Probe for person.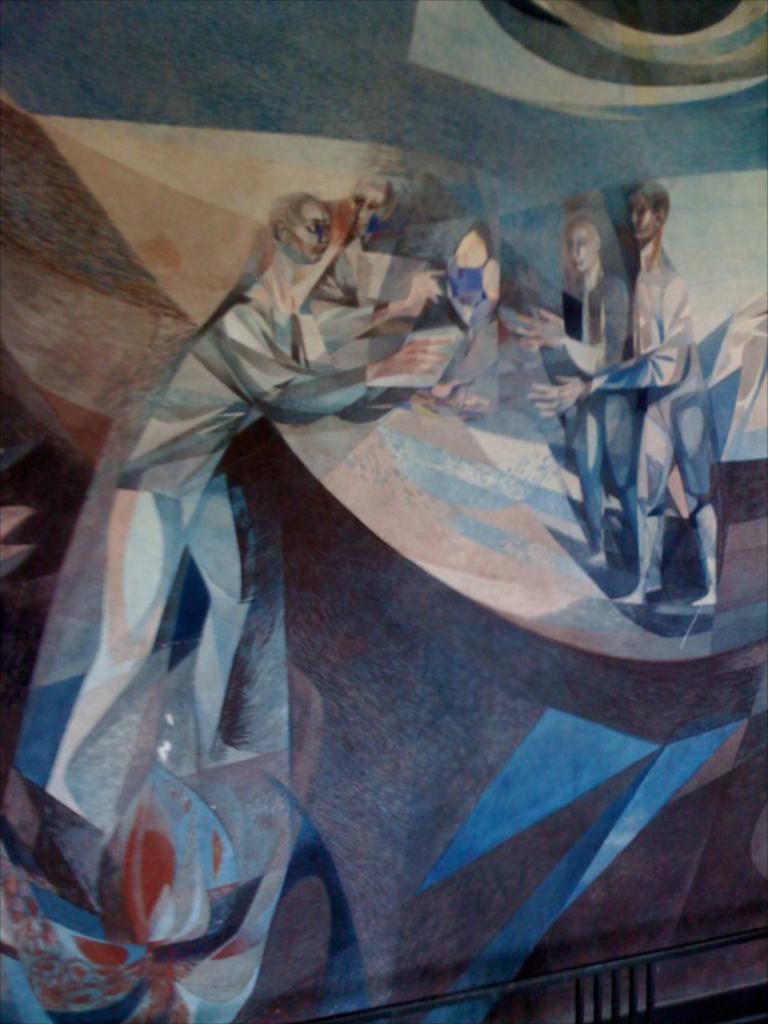
Probe result: select_region(403, 226, 506, 408).
